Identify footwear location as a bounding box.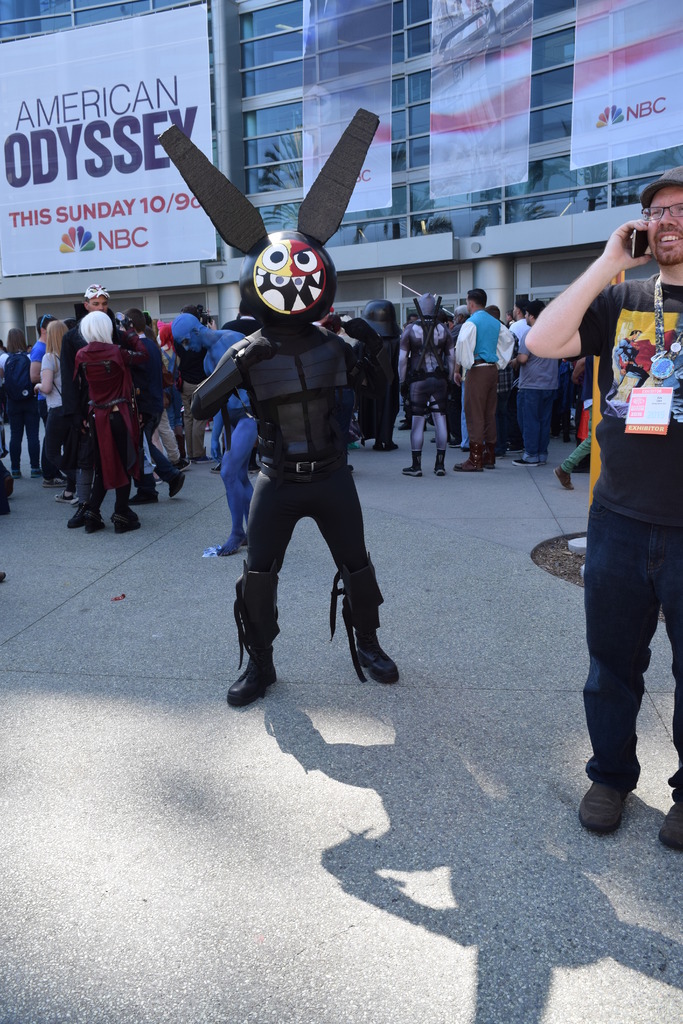
0, 463, 17, 497.
